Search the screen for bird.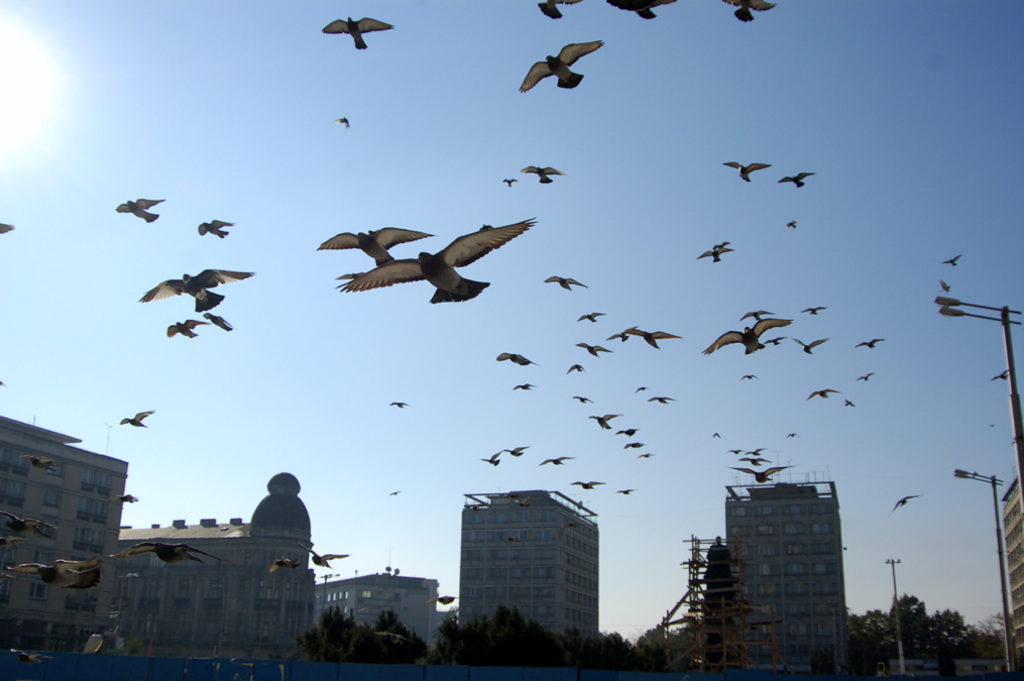
Found at (x1=738, y1=441, x2=766, y2=453).
